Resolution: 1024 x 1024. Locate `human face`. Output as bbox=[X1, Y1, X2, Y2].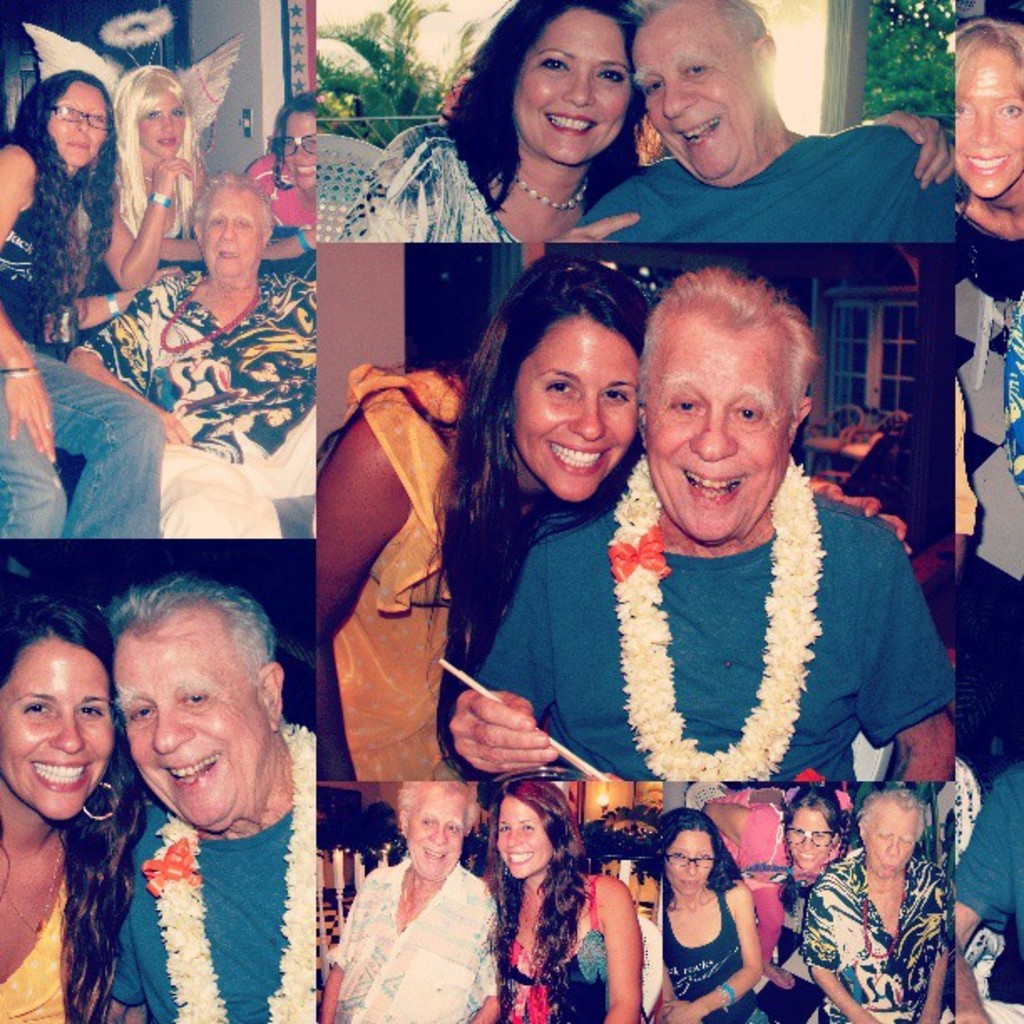
bbox=[512, 7, 632, 164].
